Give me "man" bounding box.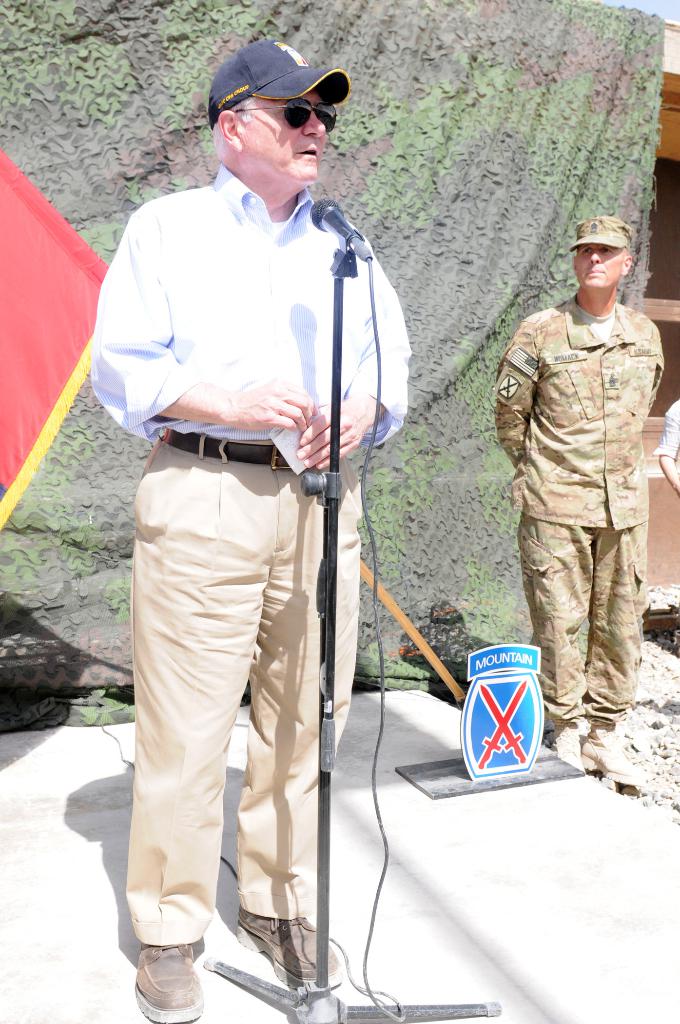
BBox(85, 37, 409, 1005).
